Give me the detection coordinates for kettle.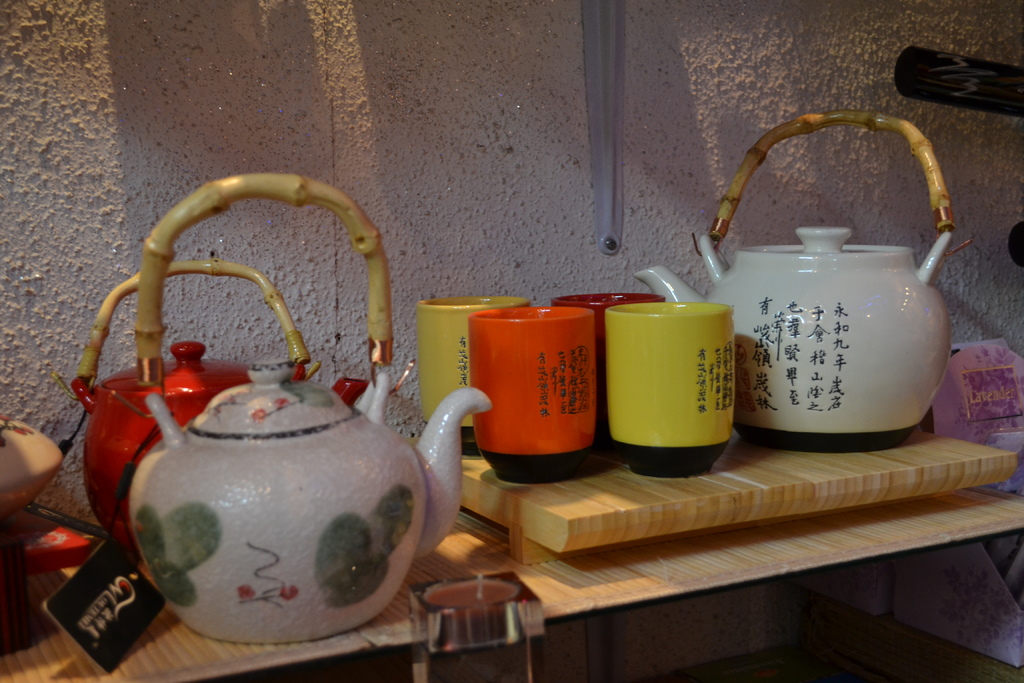
locate(637, 104, 958, 452).
